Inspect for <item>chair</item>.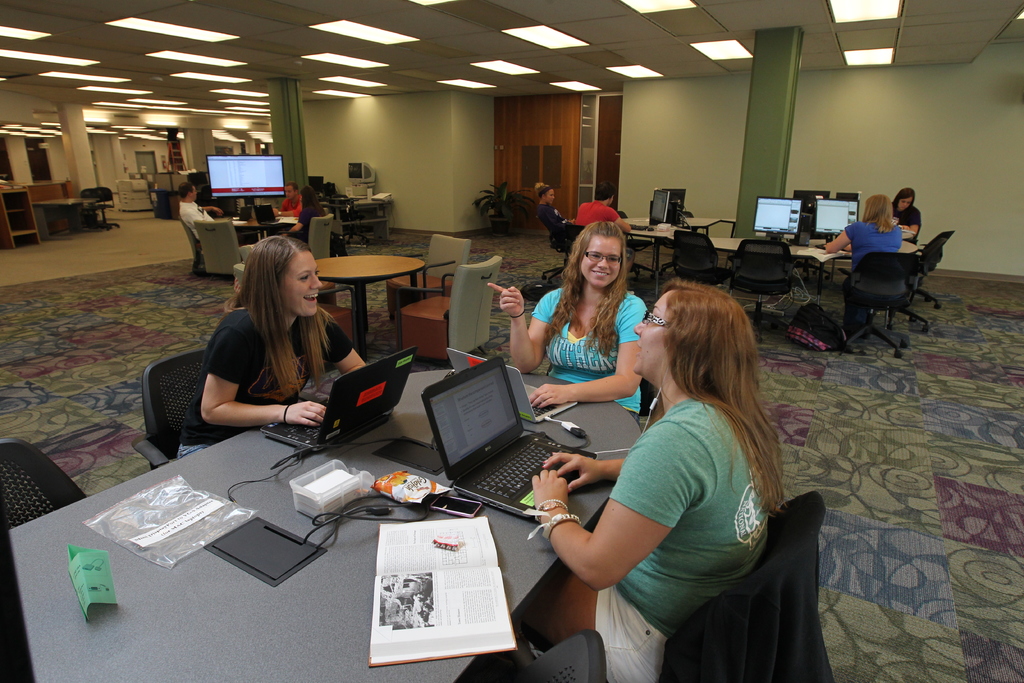
Inspection: 234, 265, 359, 346.
